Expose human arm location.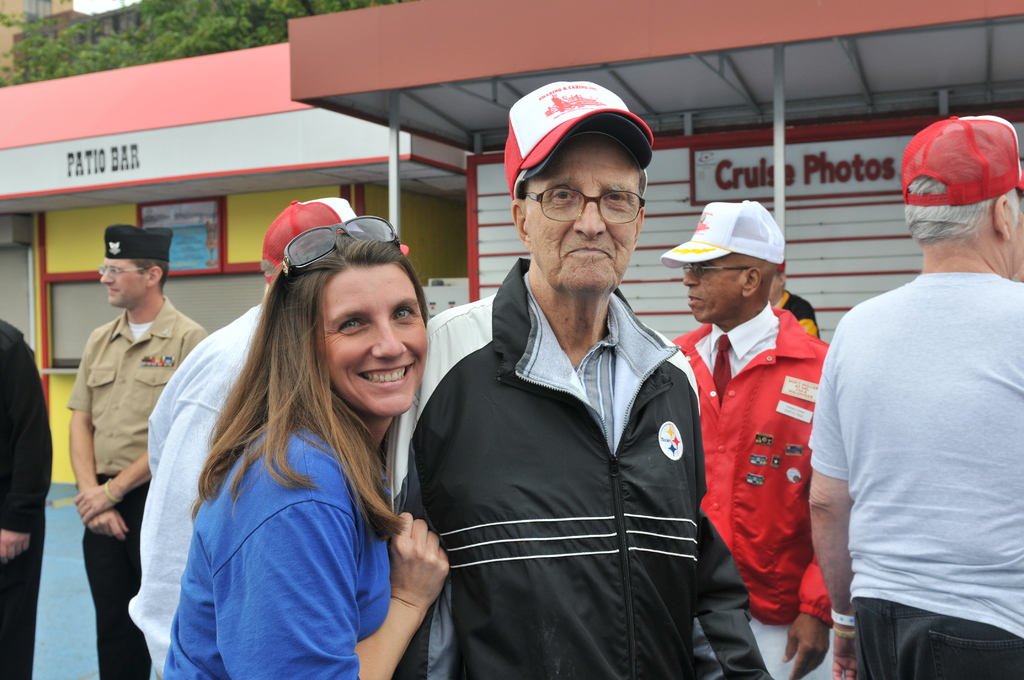
Exposed at x1=686 y1=359 x2=775 y2=679.
